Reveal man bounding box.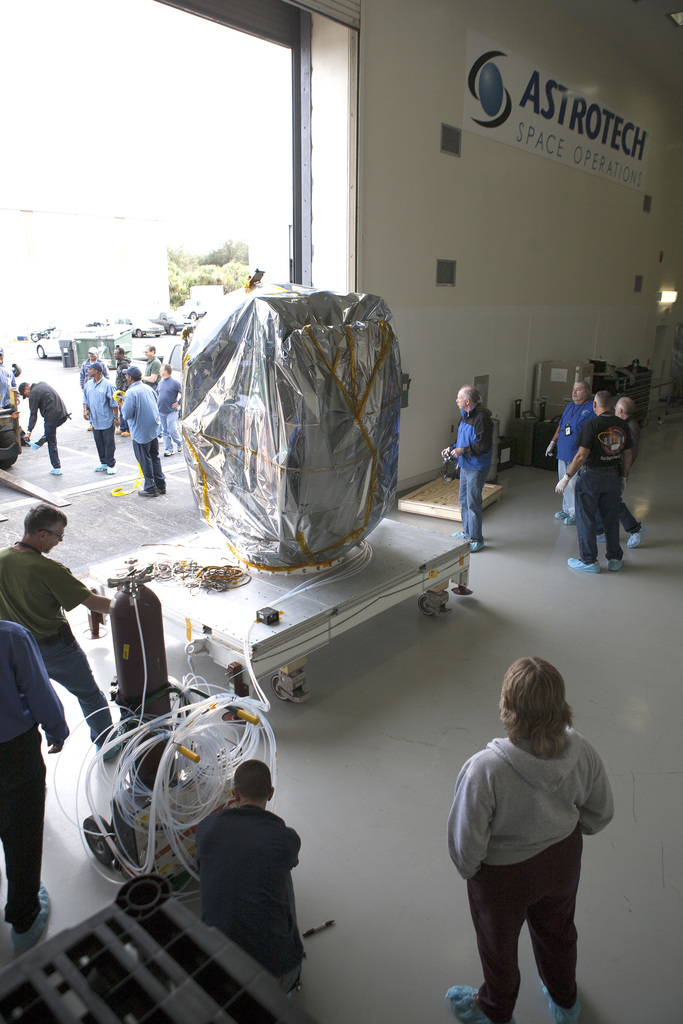
Revealed: region(0, 344, 29, 445).
